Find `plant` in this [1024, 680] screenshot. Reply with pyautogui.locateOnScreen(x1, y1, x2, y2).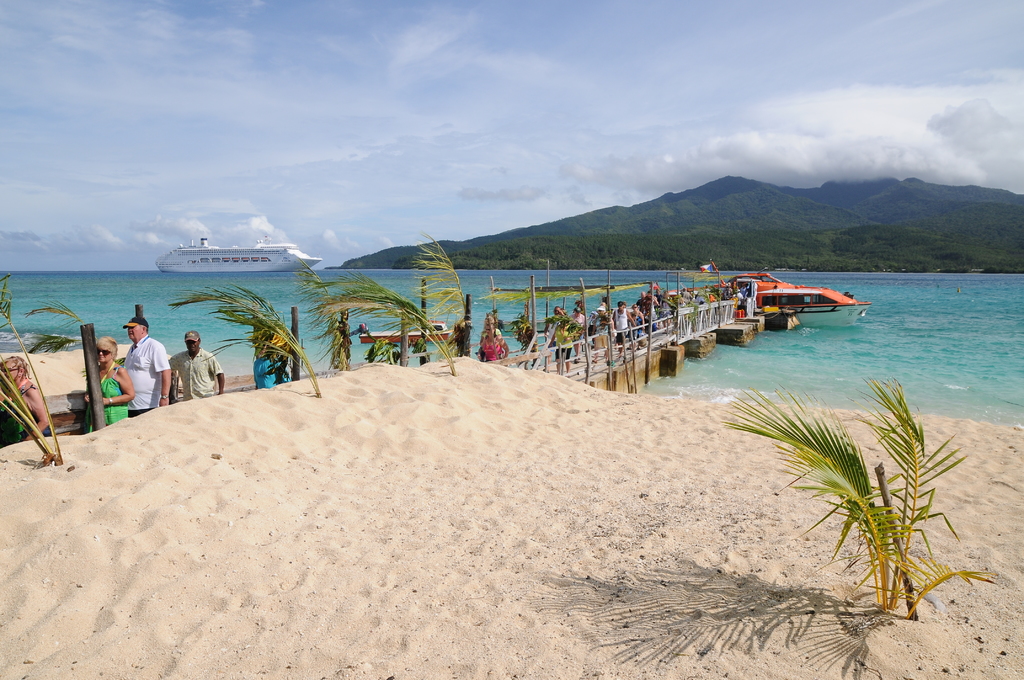
pyautogui.locateOnScreen(164, 284, 323, 400).
